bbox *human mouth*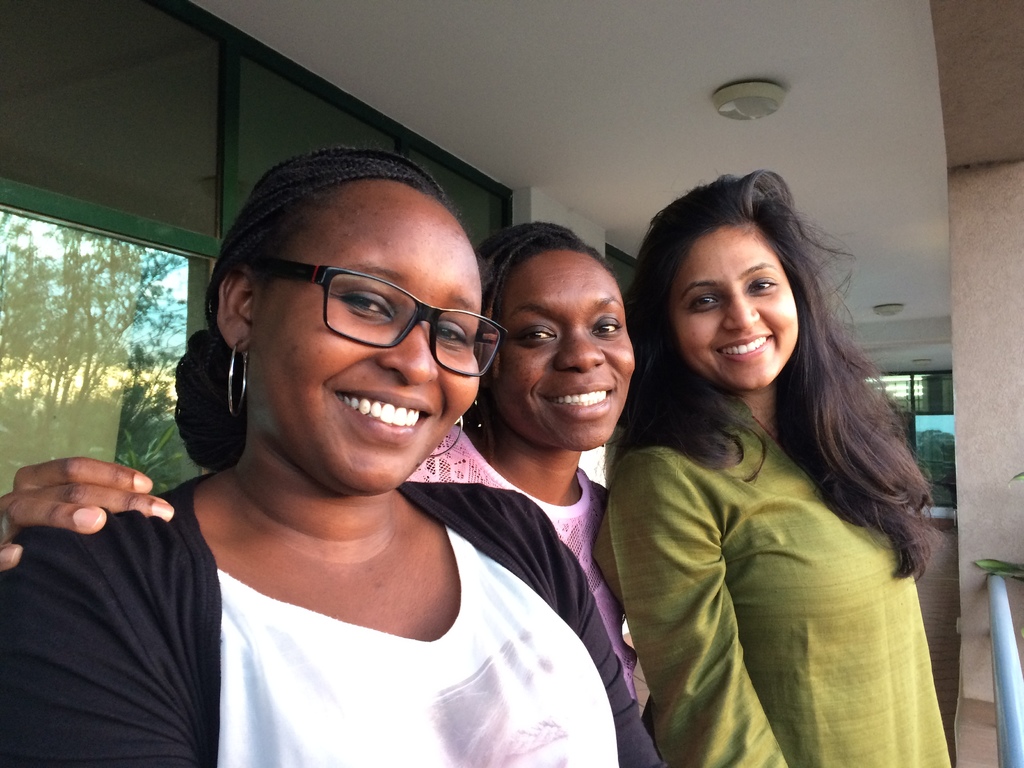
x1=537, y1=385, x2=615, y2=420
